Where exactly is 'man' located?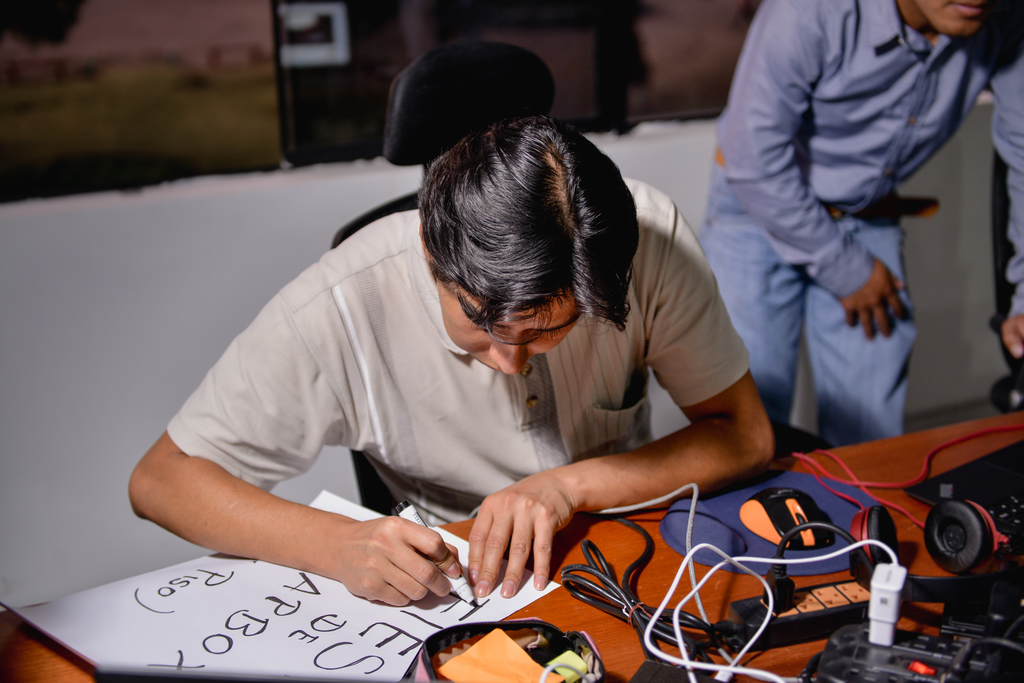
Its bounding box is BBox(689, 0, 1023, 441).
